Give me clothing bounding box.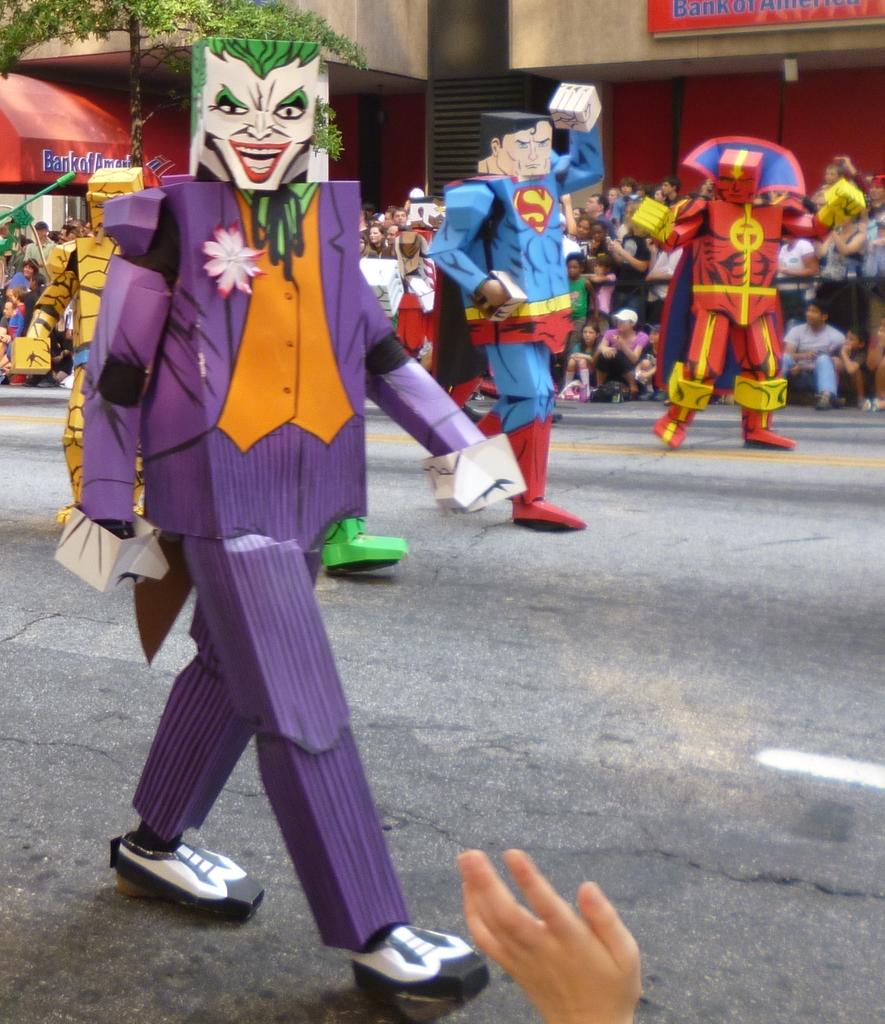
677,141,808,433.
